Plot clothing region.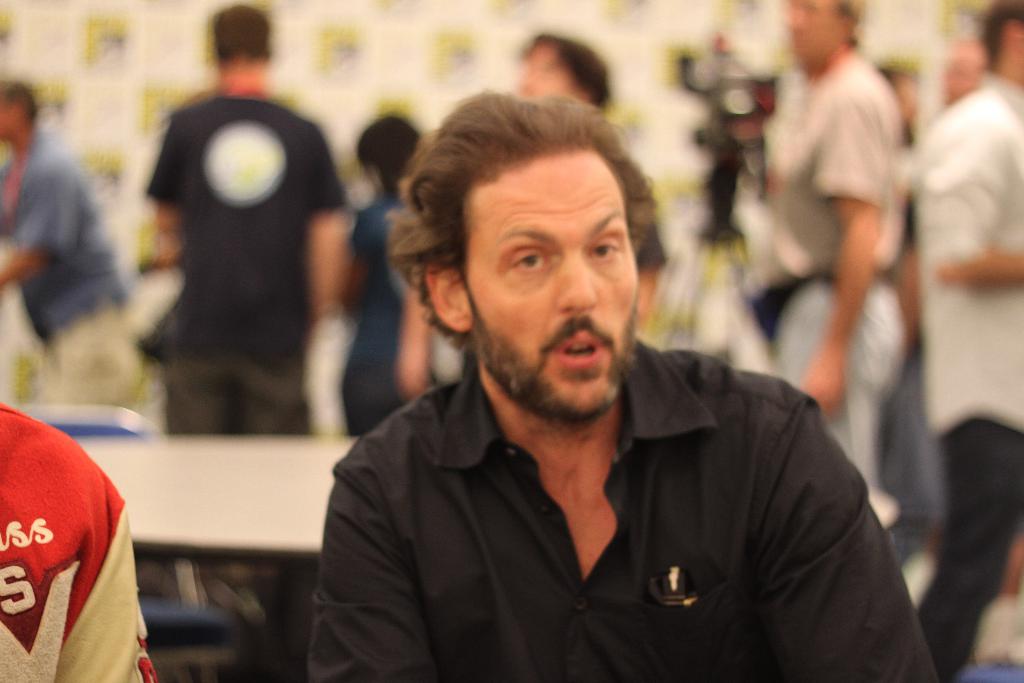
Plotted at [768,60,911,493].
